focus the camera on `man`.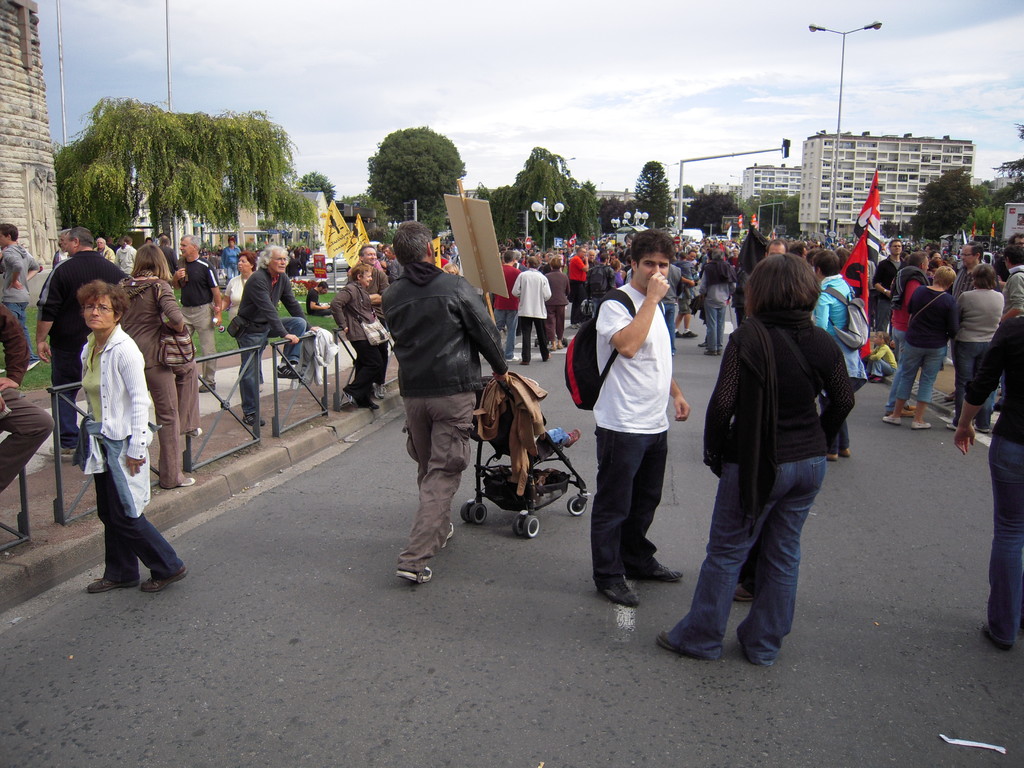
Focus region: (231, 246, 308, 424).
